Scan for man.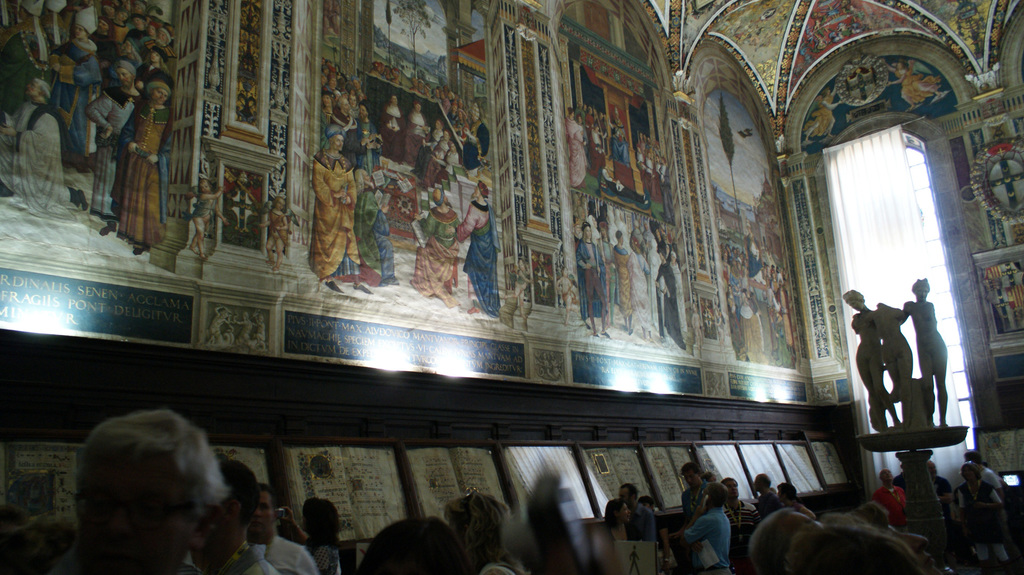
Scan result: {"left": 668, "top": 477, "right": 737, "bottom": 571}.
